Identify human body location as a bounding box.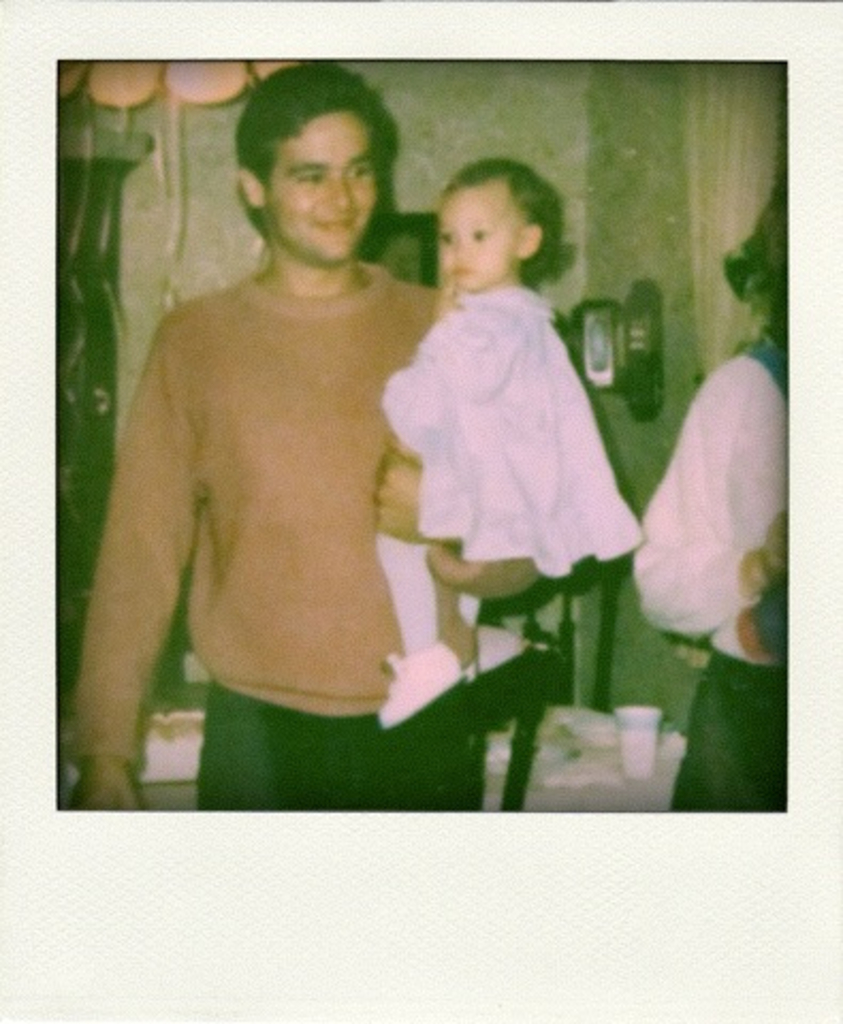
crop(77, 166, 474, 828).
